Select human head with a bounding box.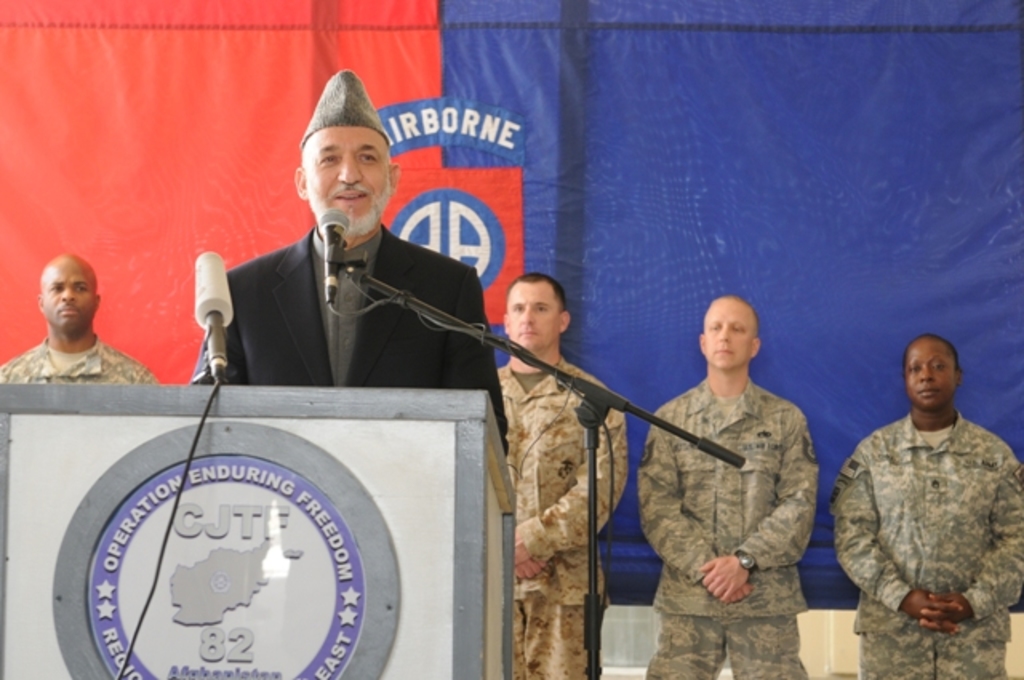
<region>22, 243, 94, 344</region>.
